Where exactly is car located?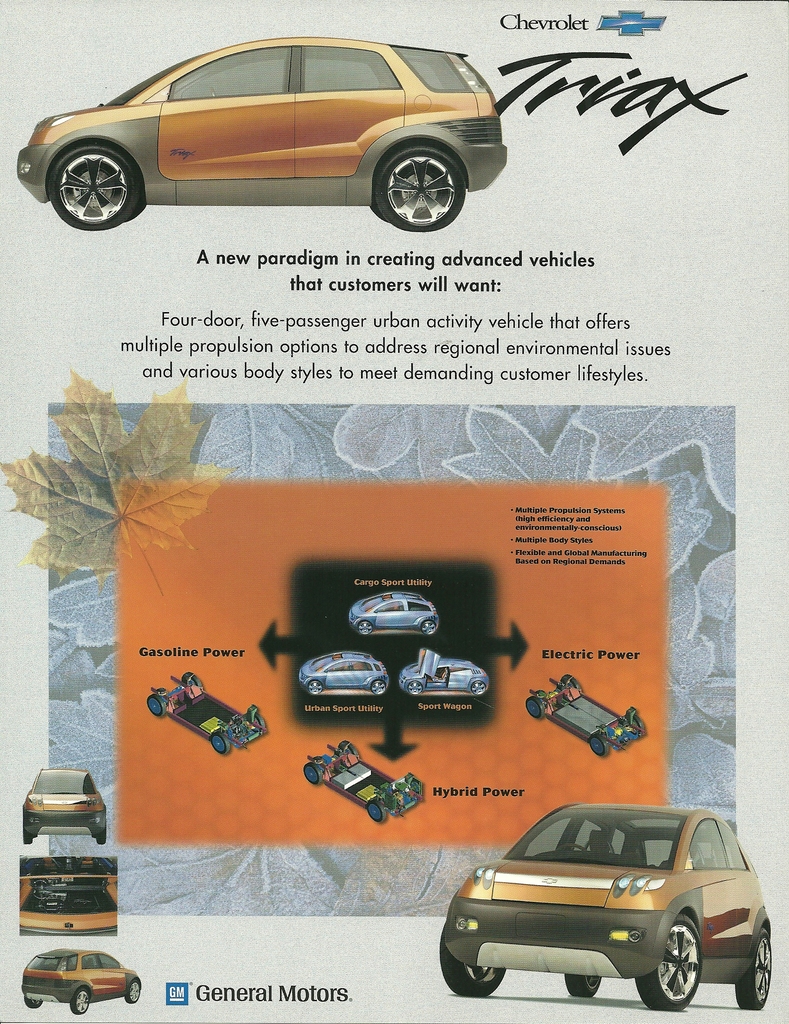
Its bounding box is 22 949 143 1018.
